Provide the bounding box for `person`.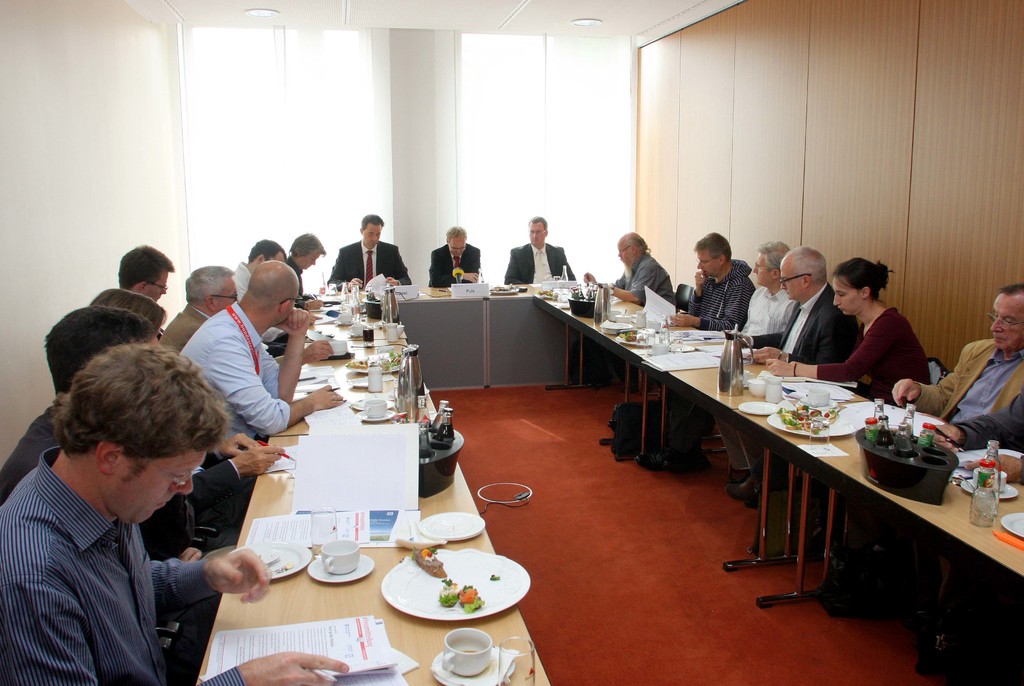
932, 386, 1023, 484.
